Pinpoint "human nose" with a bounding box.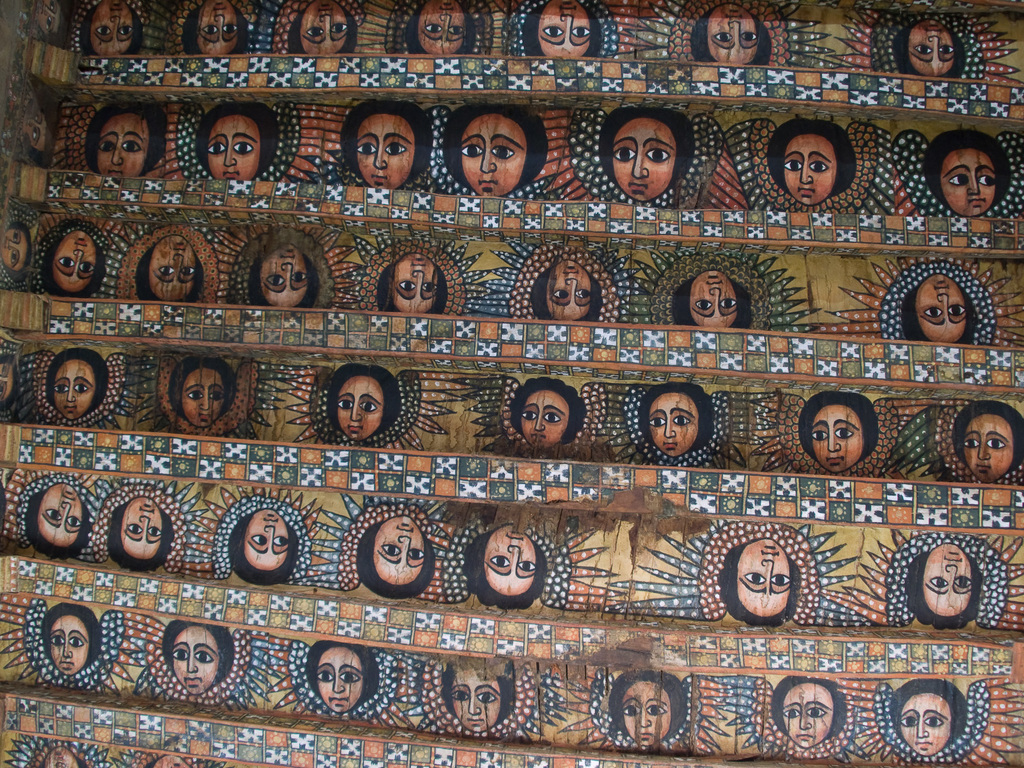
pyautogui.locateOnScreen(175, 256, 189, 278).
